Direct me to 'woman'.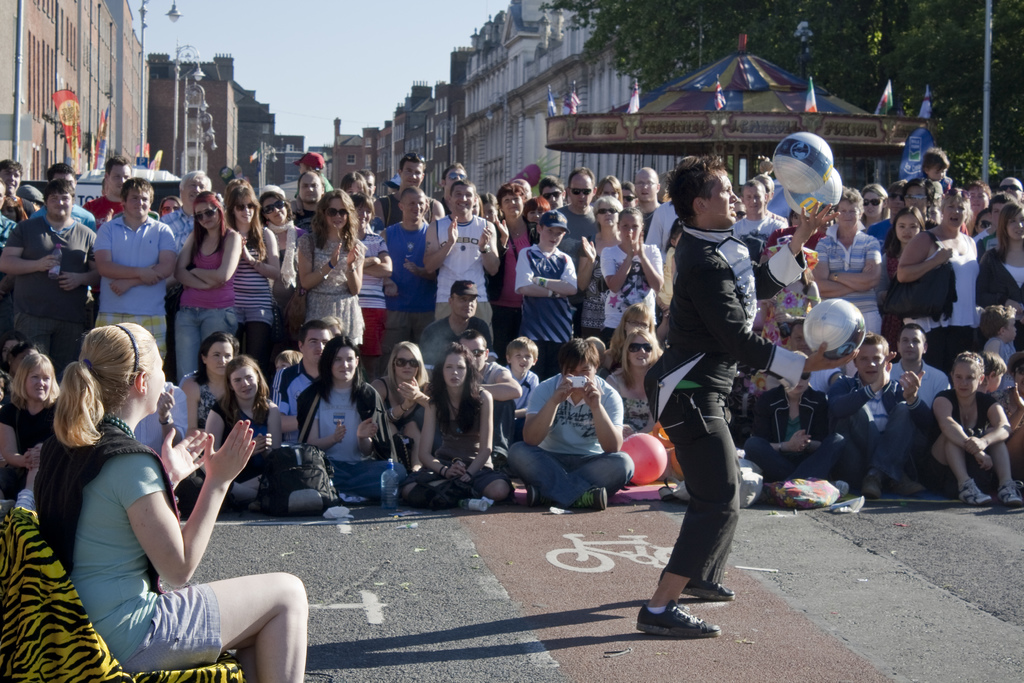
Direction: x1=0, y1=351, x2=63, y2=514.
